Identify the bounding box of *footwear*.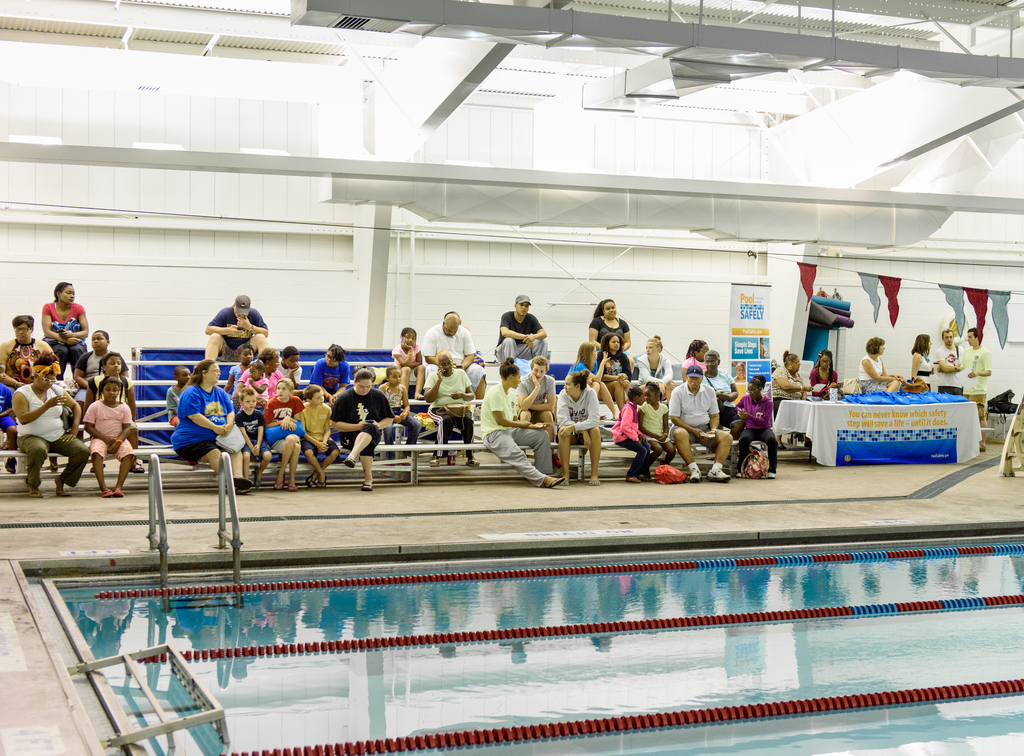
box=[768, 470, 776, 477].
